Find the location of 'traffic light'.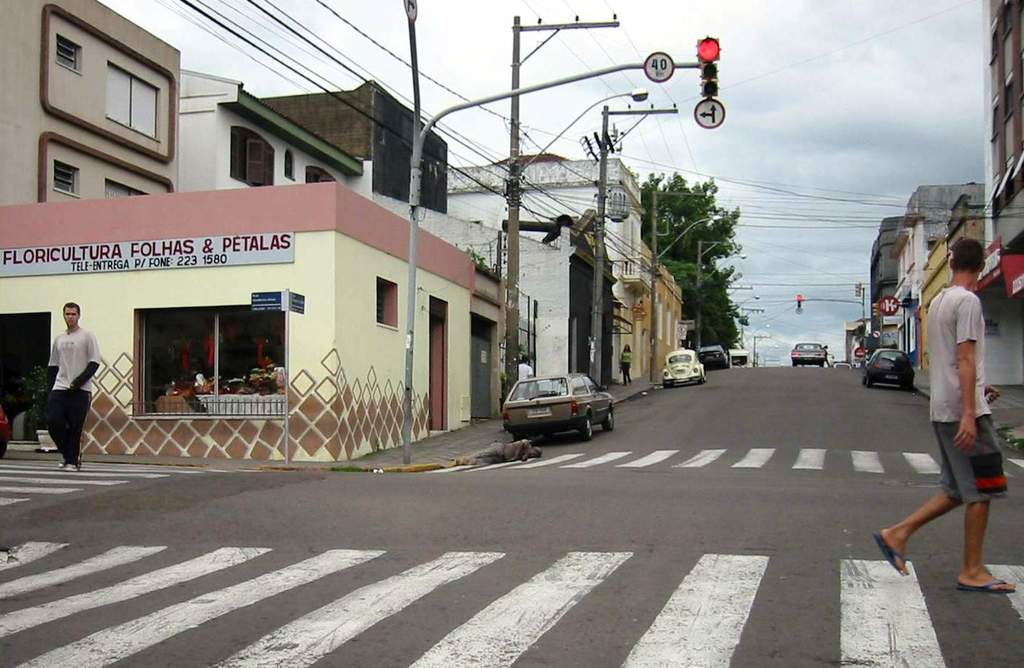
Location: select_region(855, 282, 861, 297).
